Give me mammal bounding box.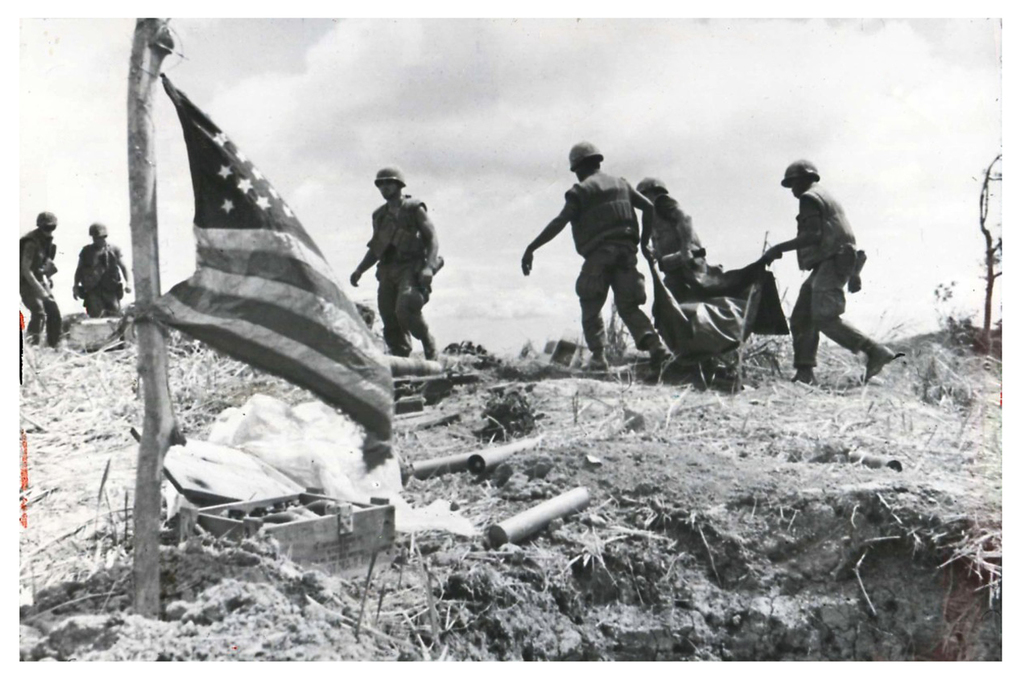
347:152:444:349.
